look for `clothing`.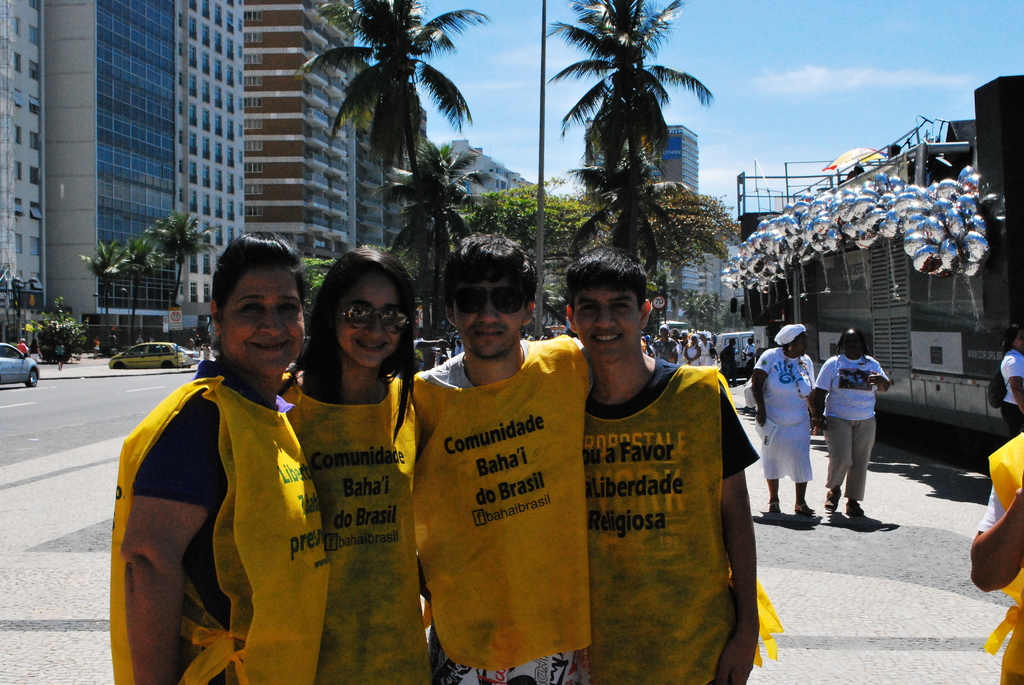
Found: {"left": 135, "top": 336, "right": 144, "bottom": 345}.
